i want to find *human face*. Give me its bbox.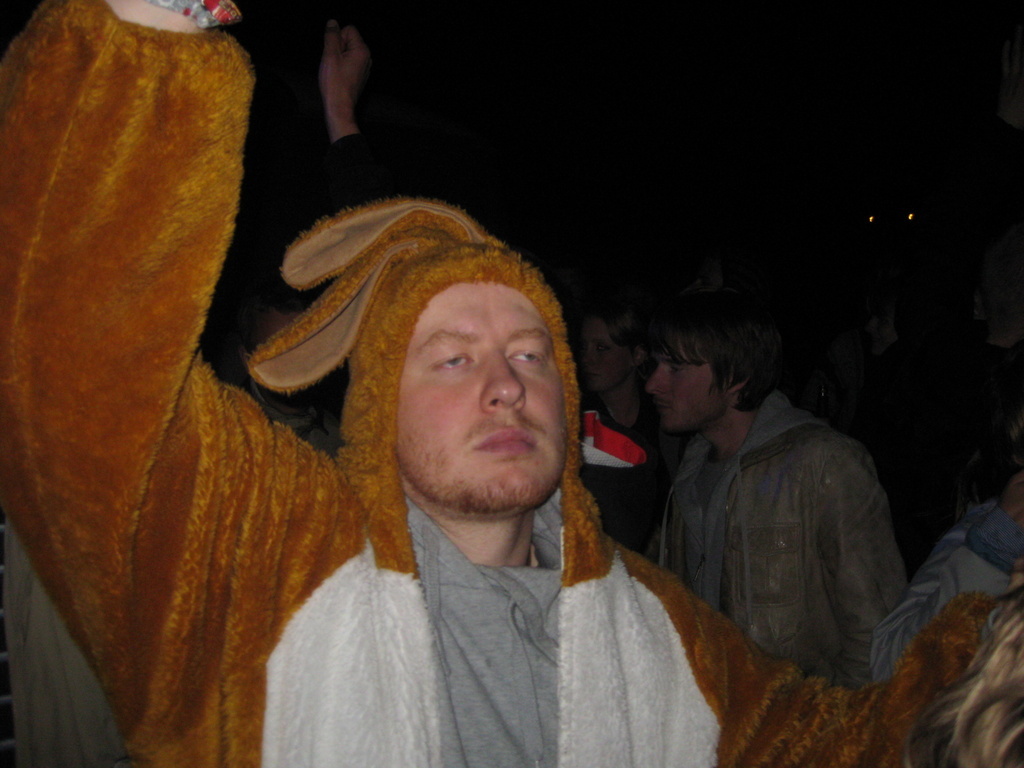
select_region(378, 264, 561, 533).
